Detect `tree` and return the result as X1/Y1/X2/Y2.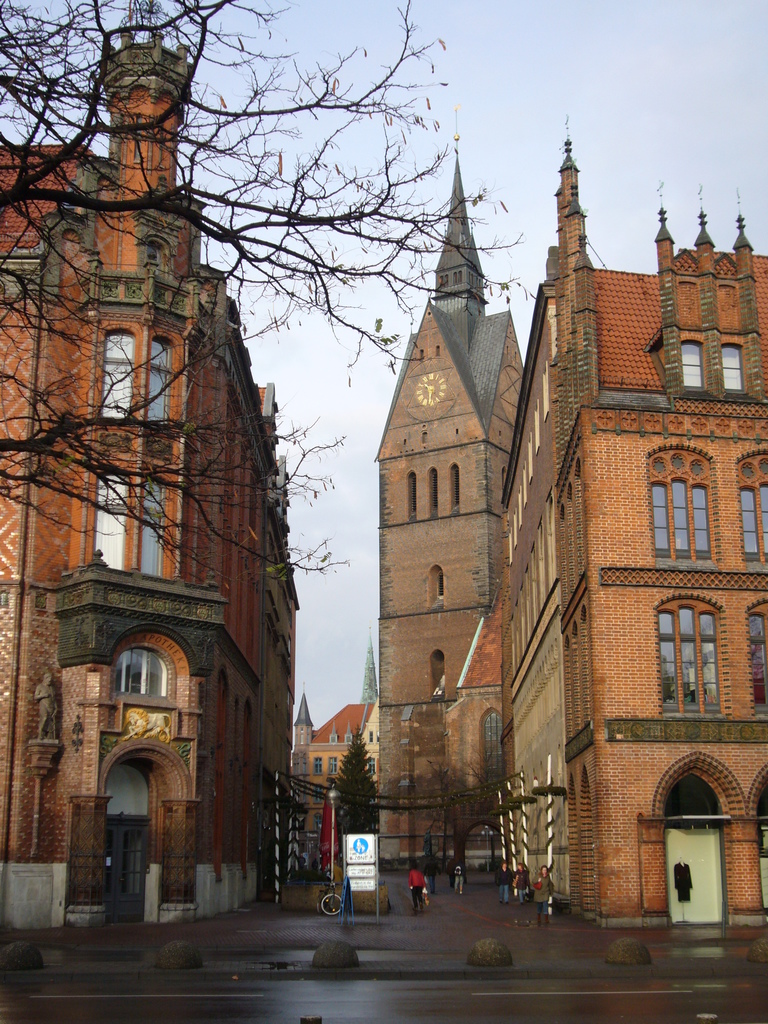
415/749/520/879.
